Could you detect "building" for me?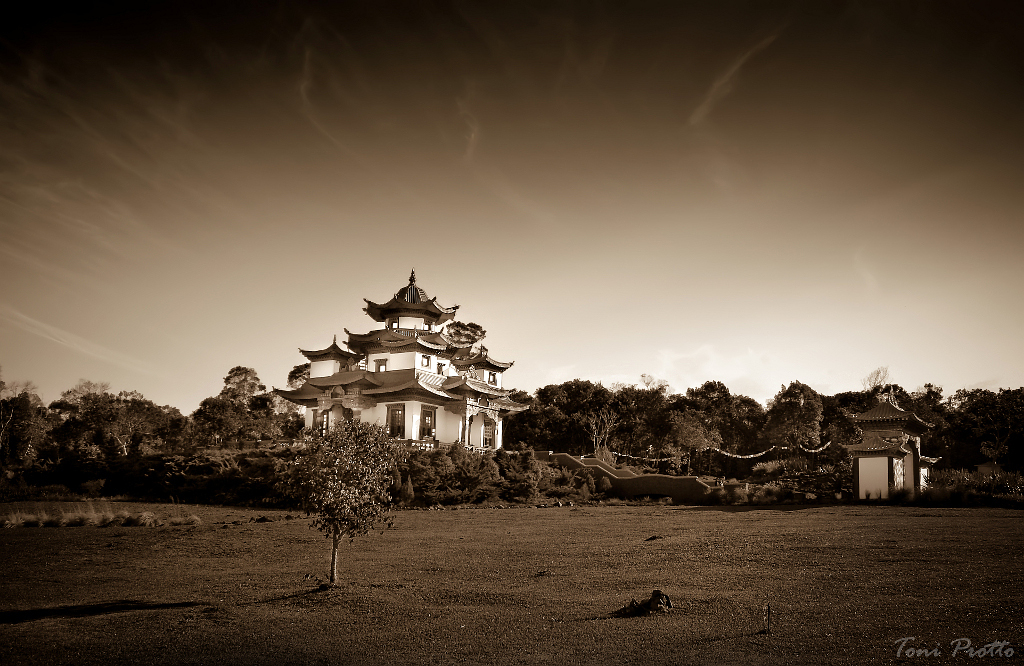
Detection result: detection(266, 282, 518, 476).
